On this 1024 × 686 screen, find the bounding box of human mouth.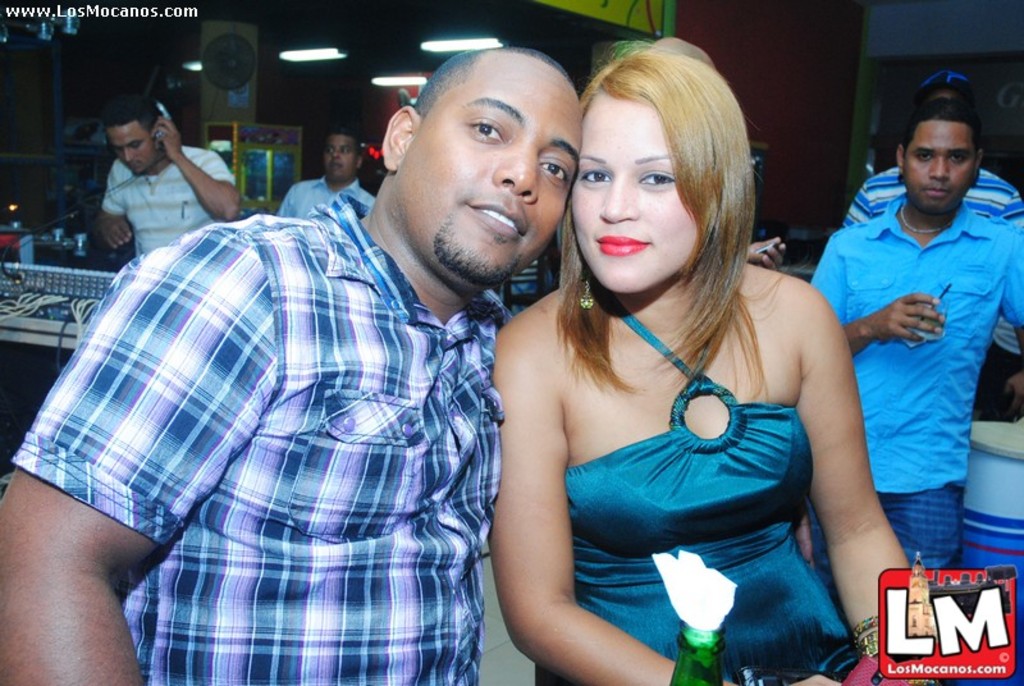
Bounding box: {"x1": 479, "y1": 192, "x2": 530, "y2": 251}.
